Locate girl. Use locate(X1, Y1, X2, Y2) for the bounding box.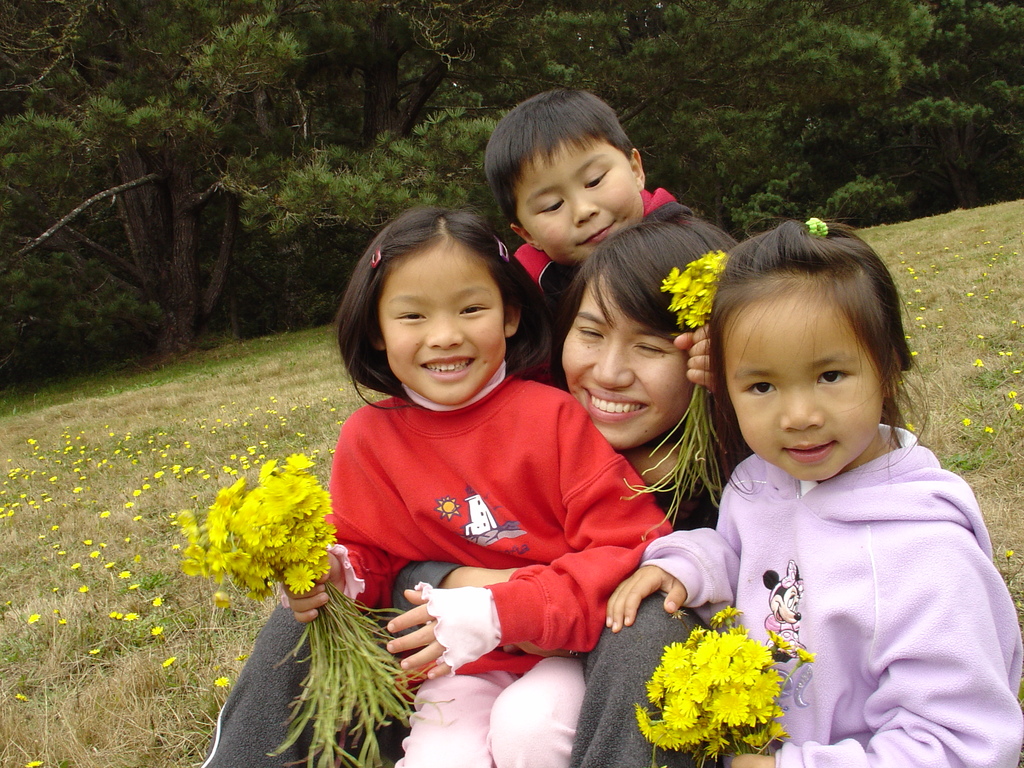
locate(276, 196, 675, 767).
